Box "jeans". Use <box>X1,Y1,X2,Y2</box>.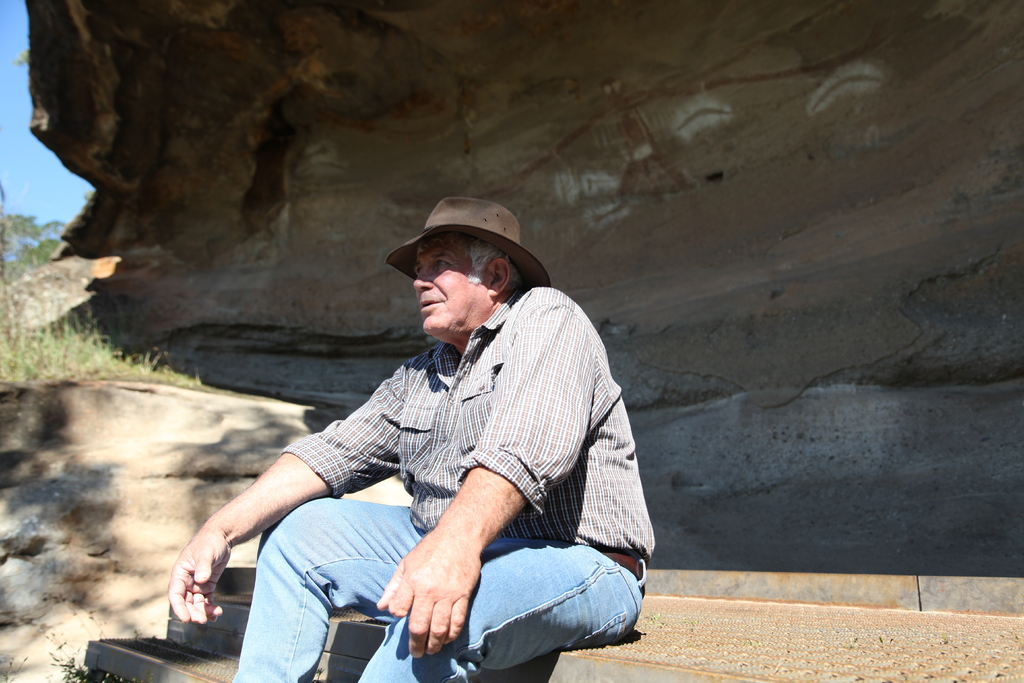
<box>224,499,648,682</box>.
